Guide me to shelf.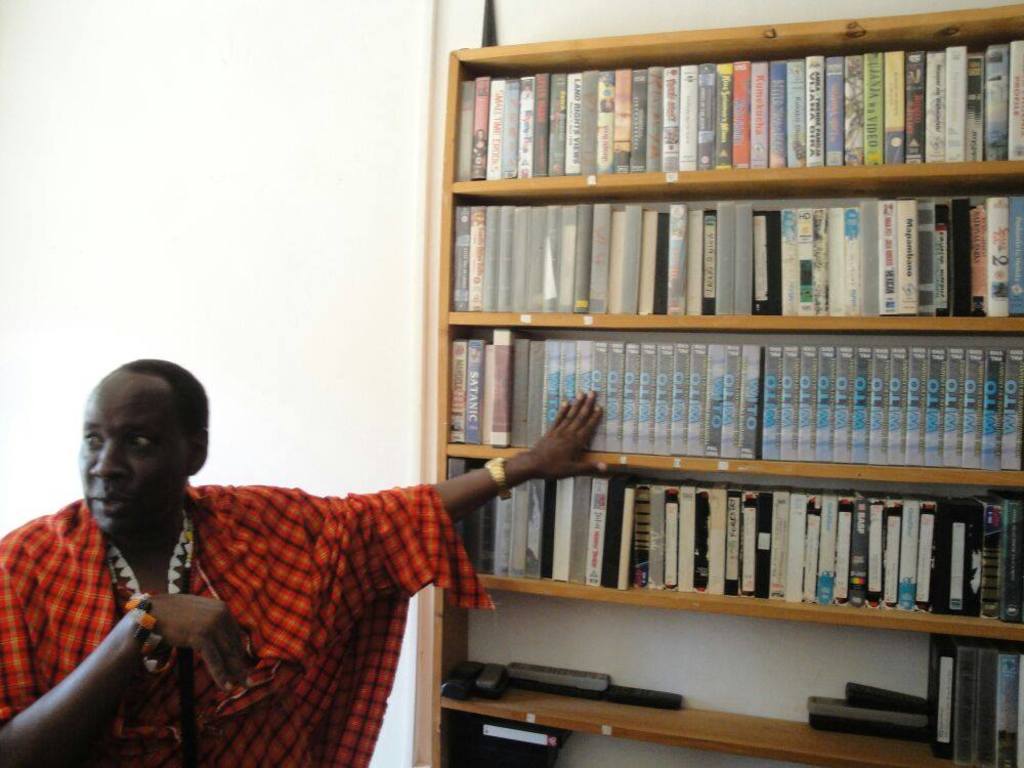
Guidance: x1=413 y1=585 x2=1023 y2=767.
